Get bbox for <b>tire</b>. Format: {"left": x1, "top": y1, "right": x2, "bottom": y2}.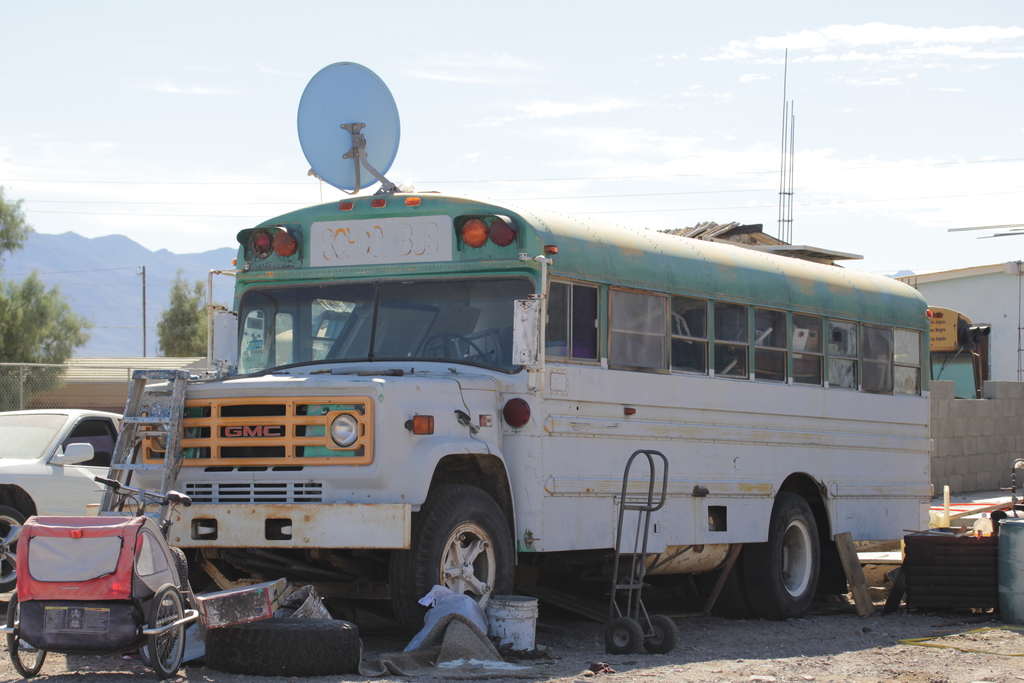
{"left": 0, "top": 504, "right": 40, "bottom": 591}.
